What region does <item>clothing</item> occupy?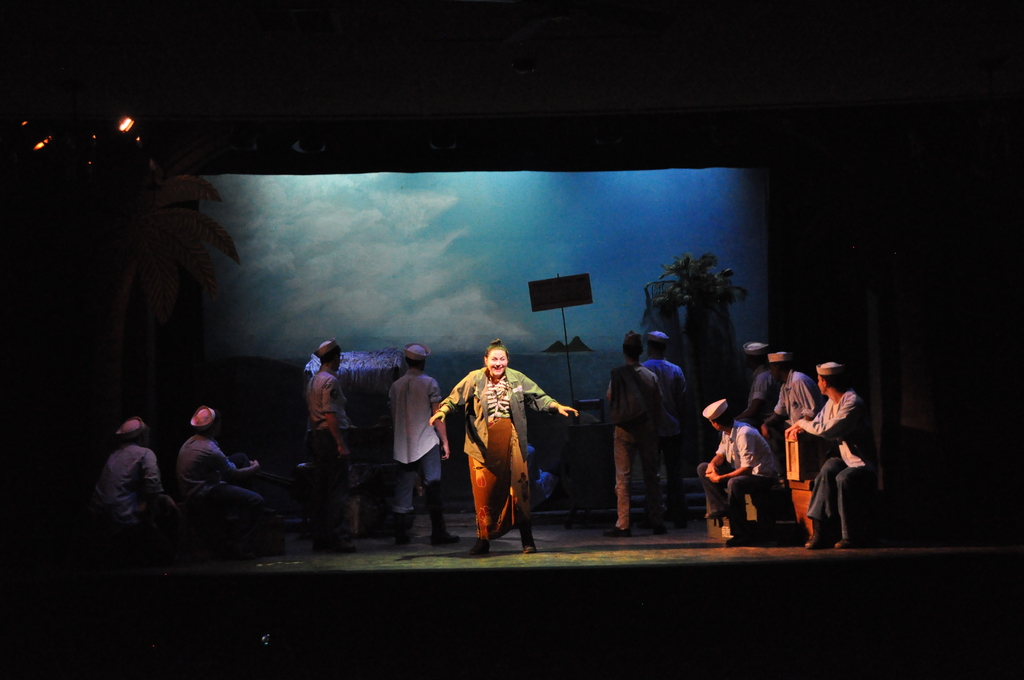
<bbox>168, 435, 275, 542</bbox>.
